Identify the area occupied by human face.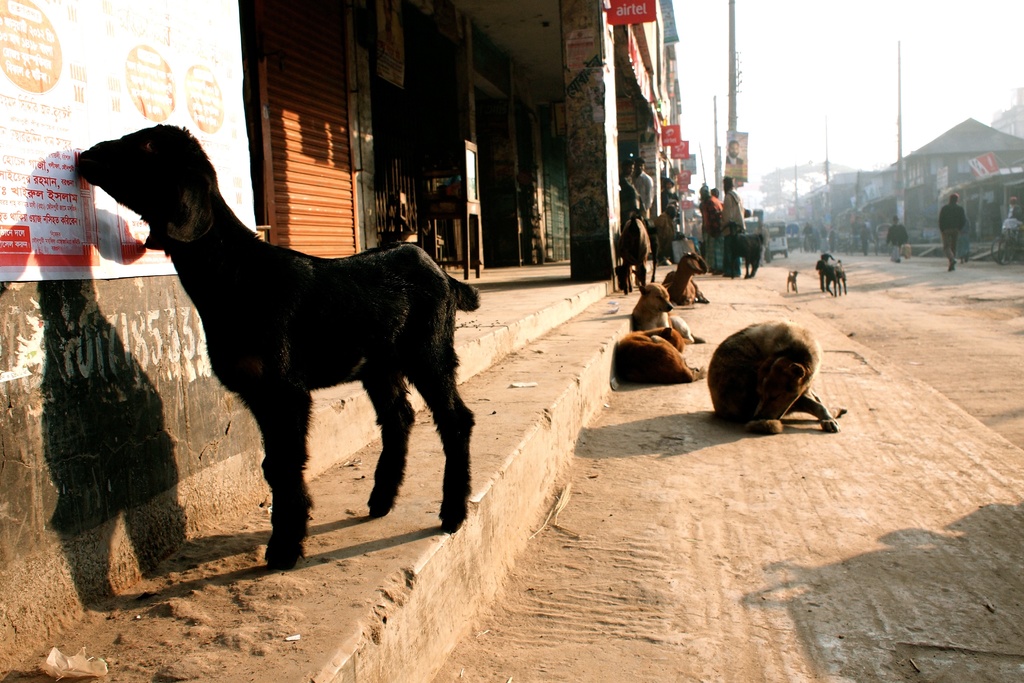
Area: 623:162:634:177.
